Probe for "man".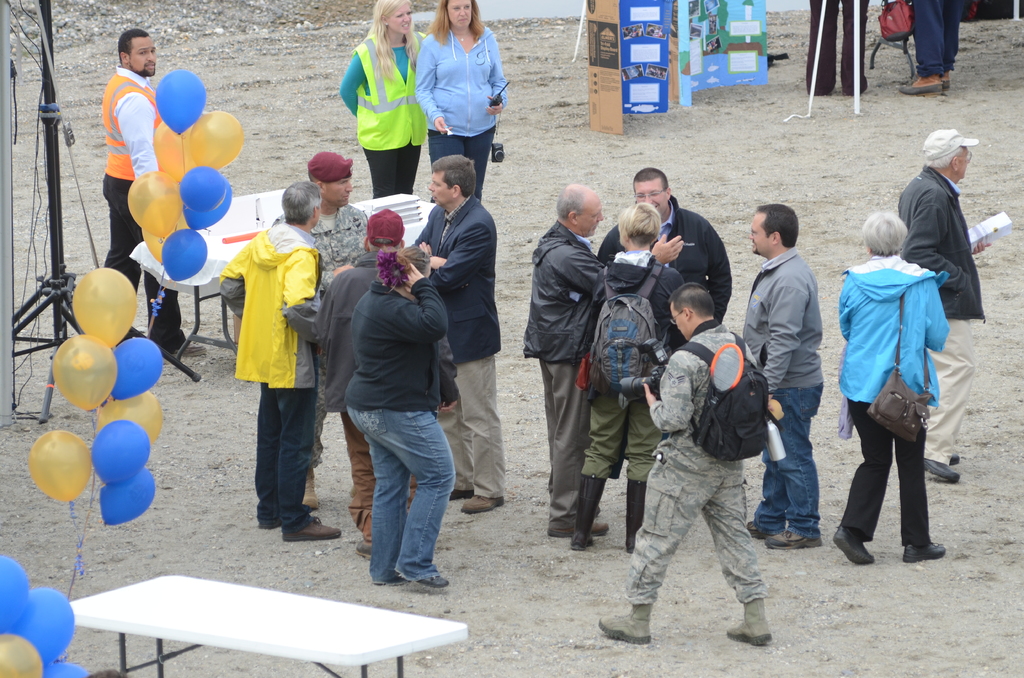
Probe result: crop(895, 127, 981, 483).
